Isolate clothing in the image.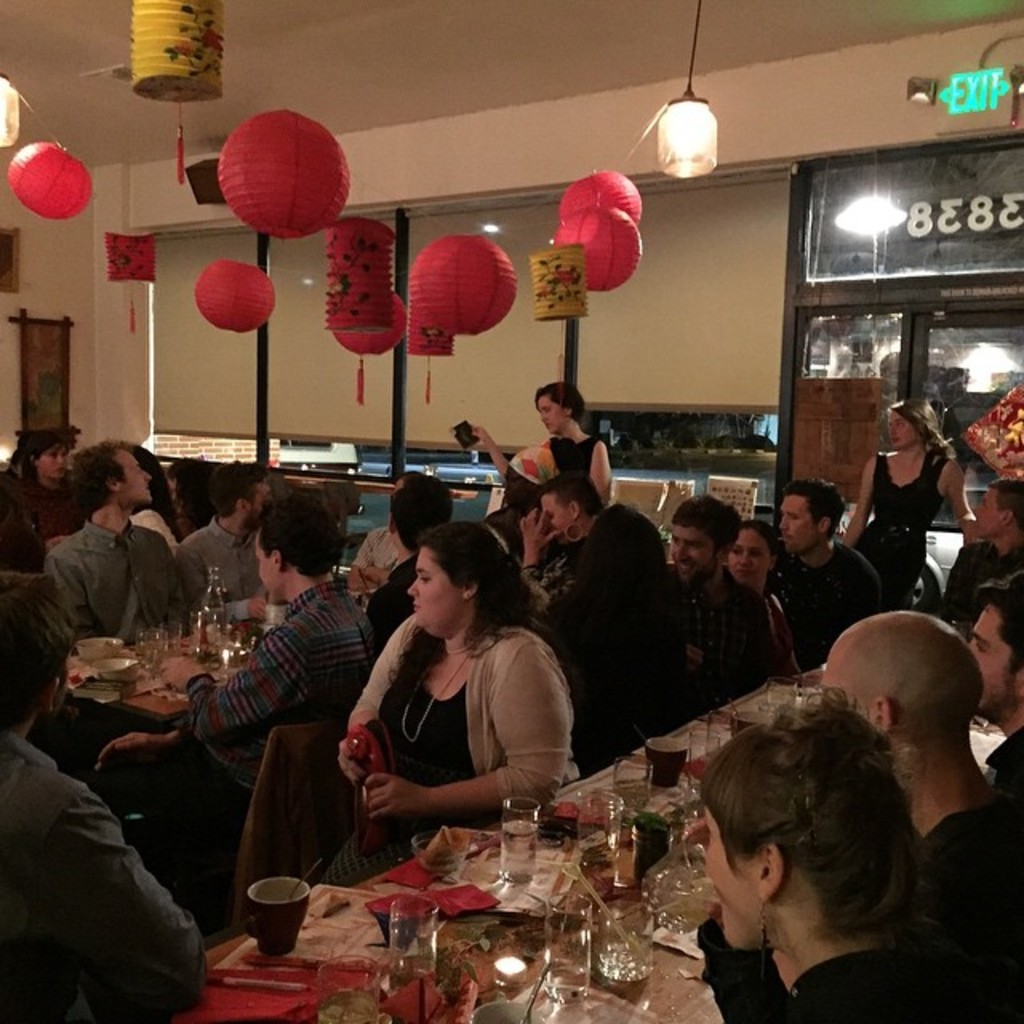
Isolated region: pyautogui.locateOnScreen(659, 557, 808, 710).
